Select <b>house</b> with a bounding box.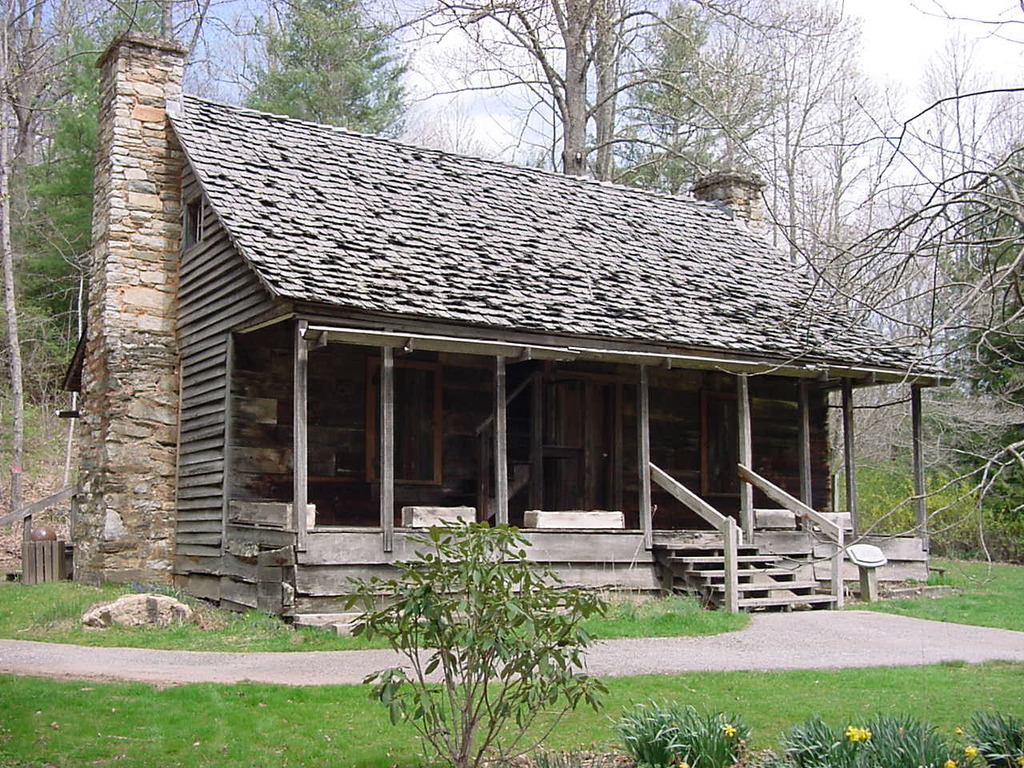
detection(75, 30, 959, 632).
